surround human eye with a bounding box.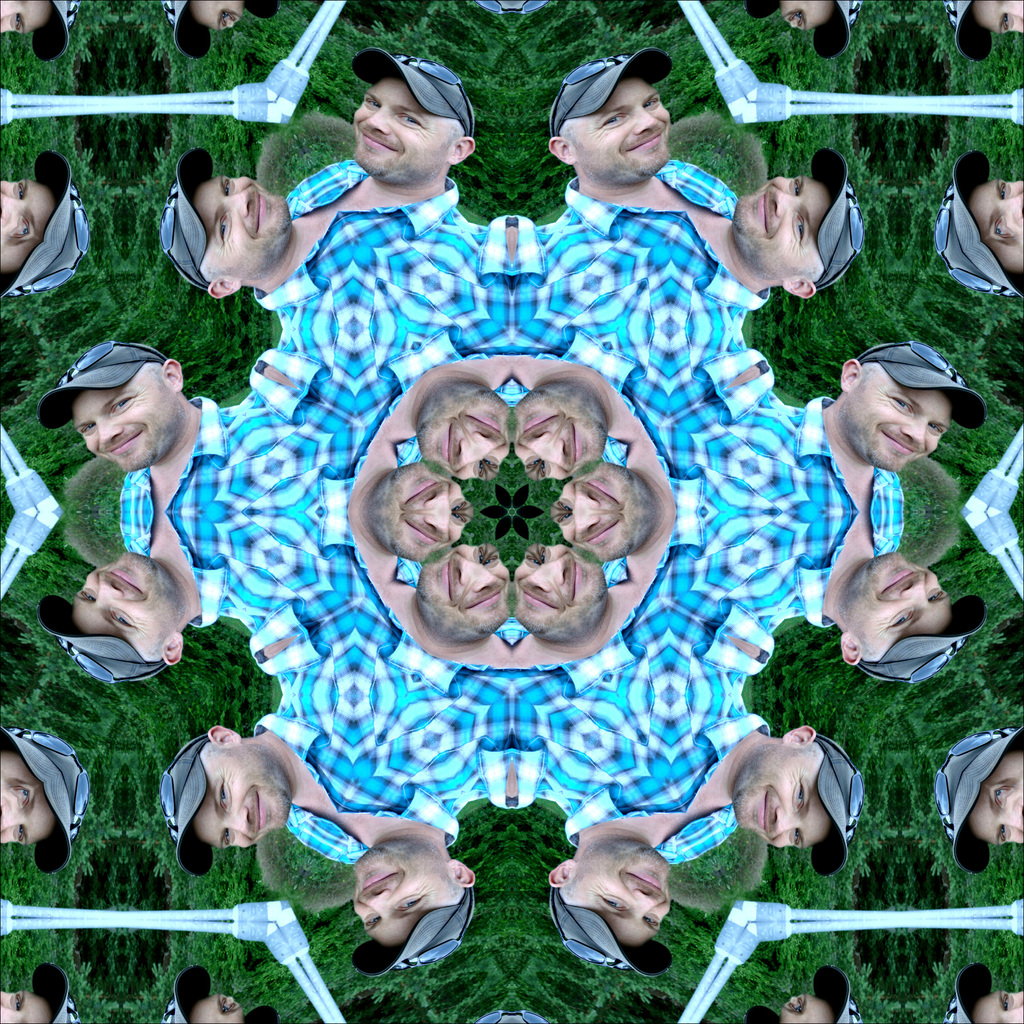
box(998, 991, 1015, 1012).
